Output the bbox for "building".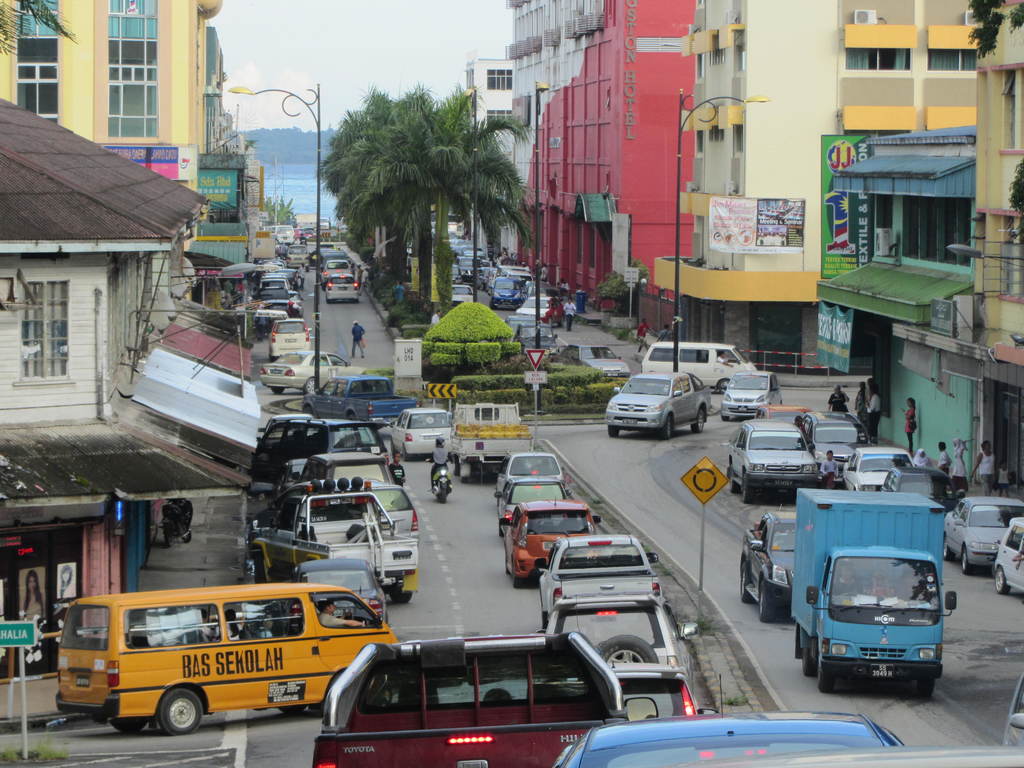
{"left": 654, "top": 1, "right": 977, "bottom": 375}.
